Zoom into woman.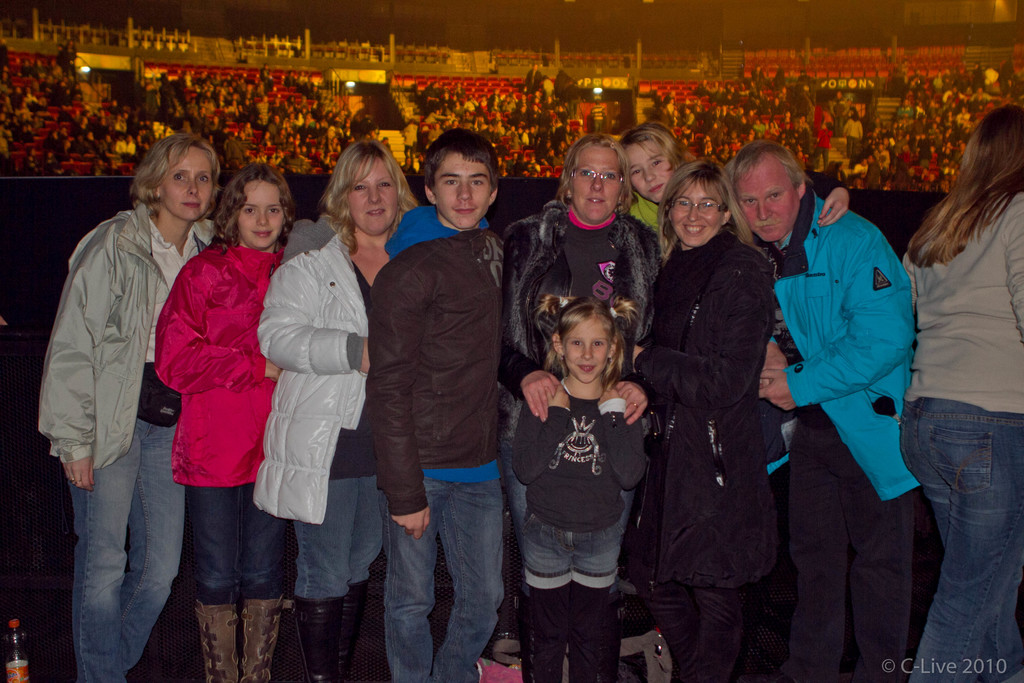
Zoom target: pyautogui.locateOnScreen(625, 158, 778, 682).
